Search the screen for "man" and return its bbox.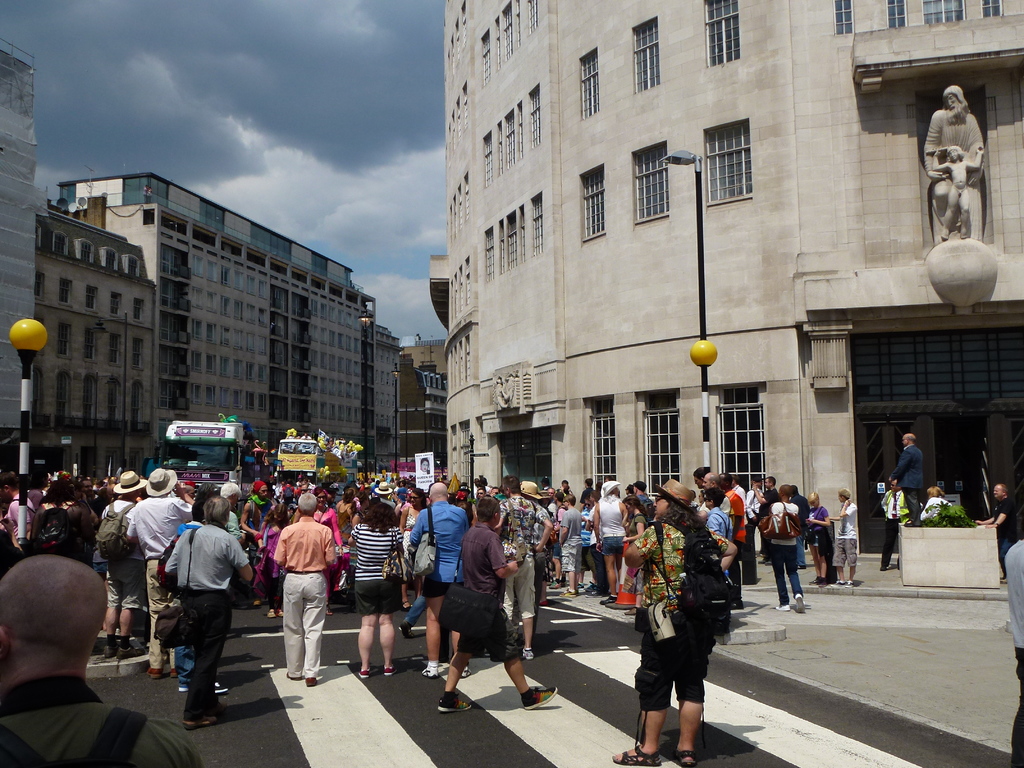
Found: bbox(273, 494, 337, 685).
